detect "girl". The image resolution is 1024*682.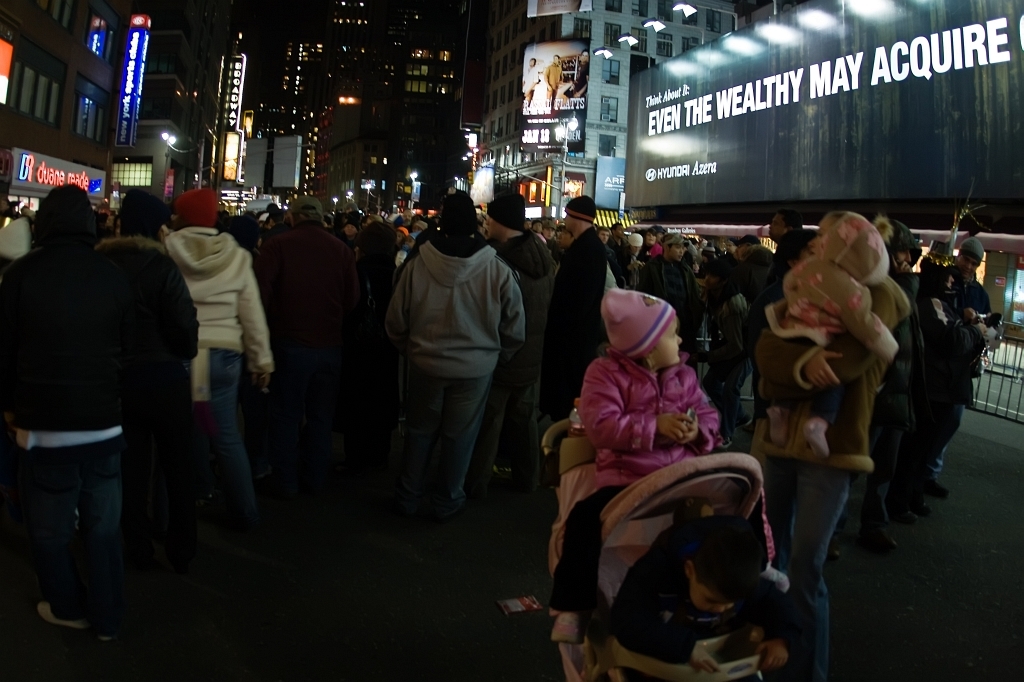
549,285,789,637.
